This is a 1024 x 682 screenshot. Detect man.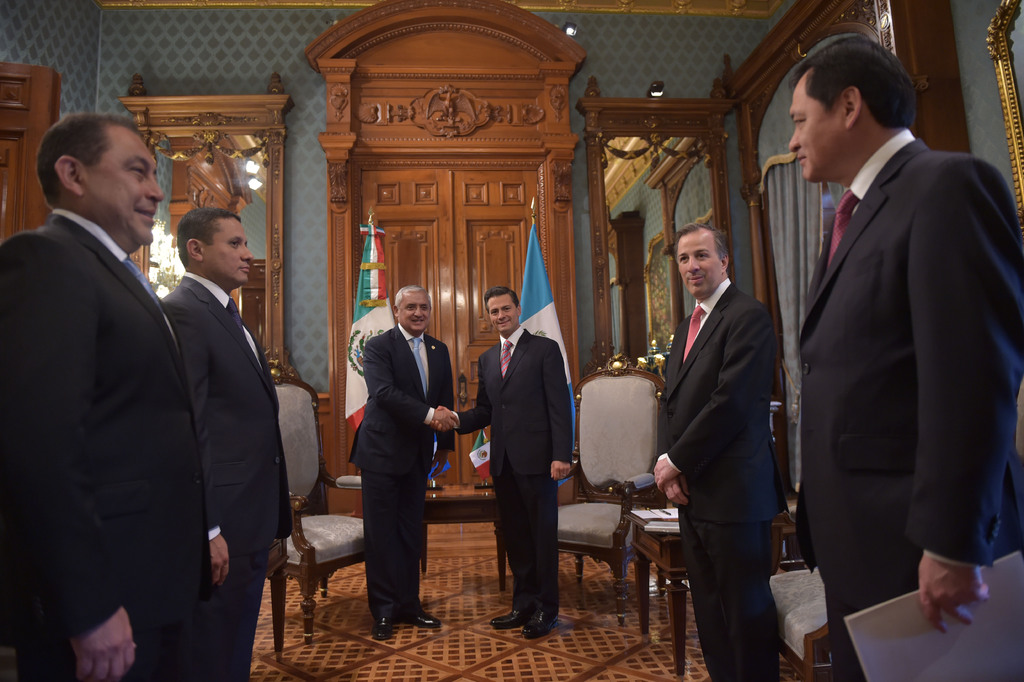
BBox(143, 209, 289, 681).
